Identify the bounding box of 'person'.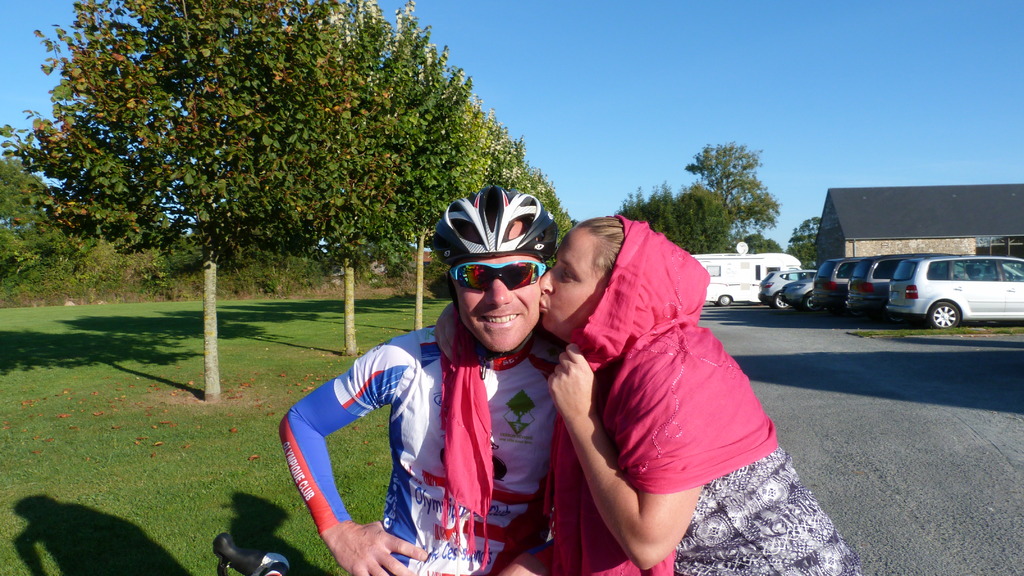
l=309, t=194, r=584, b=571.
